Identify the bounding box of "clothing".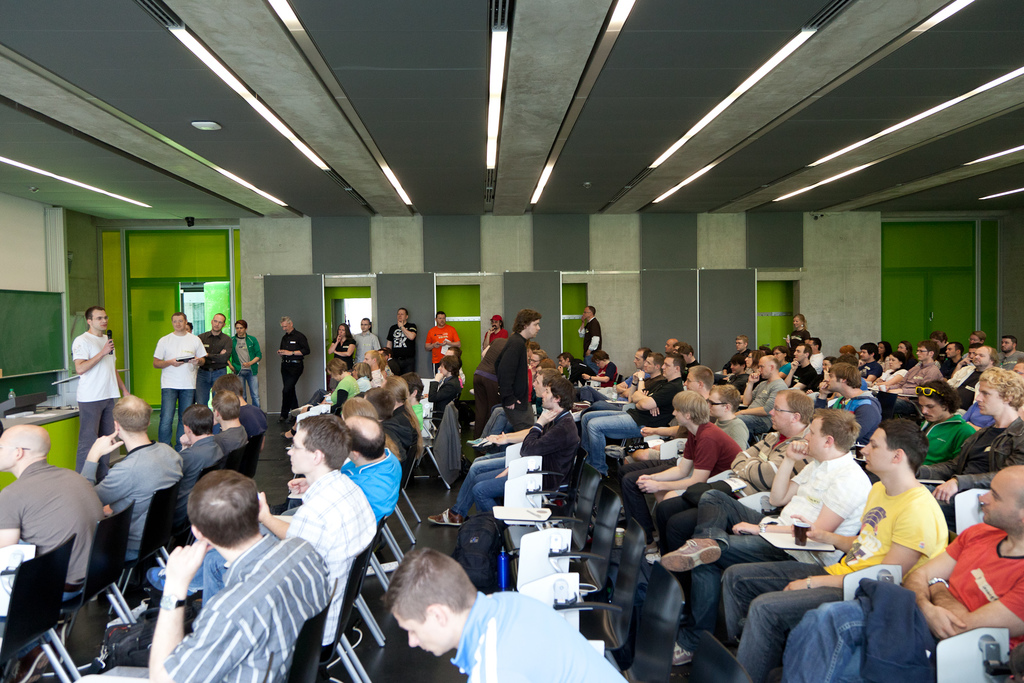
select_region(552, 358, 596, 387).
